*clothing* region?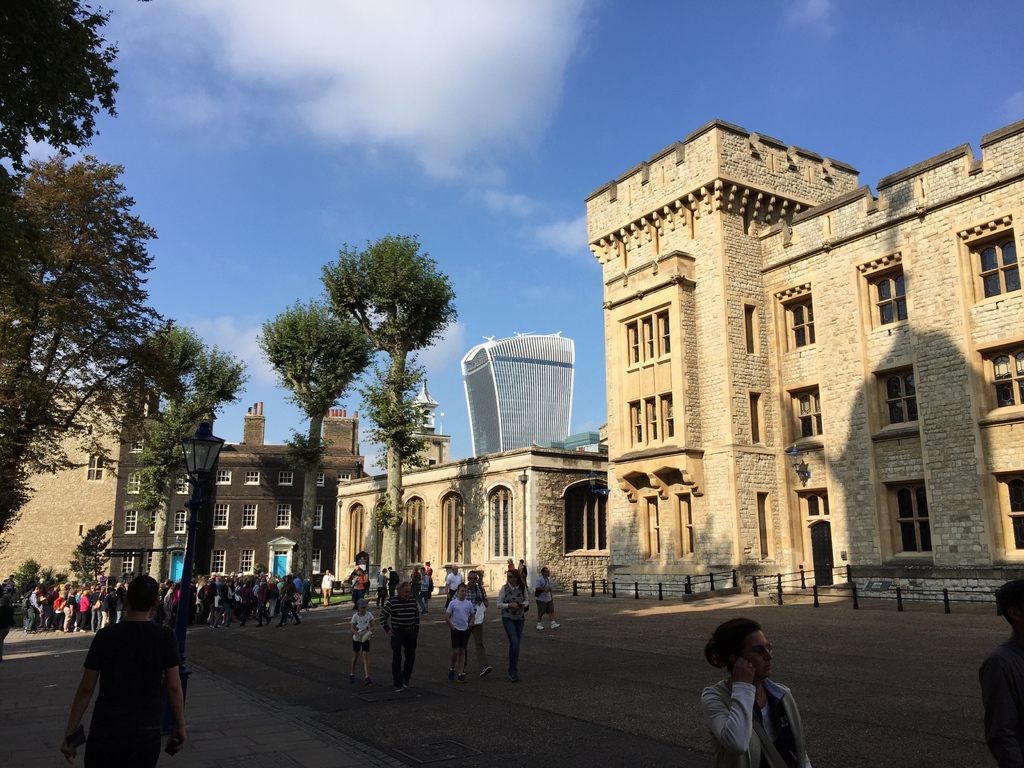
(971,631,1023,767)
